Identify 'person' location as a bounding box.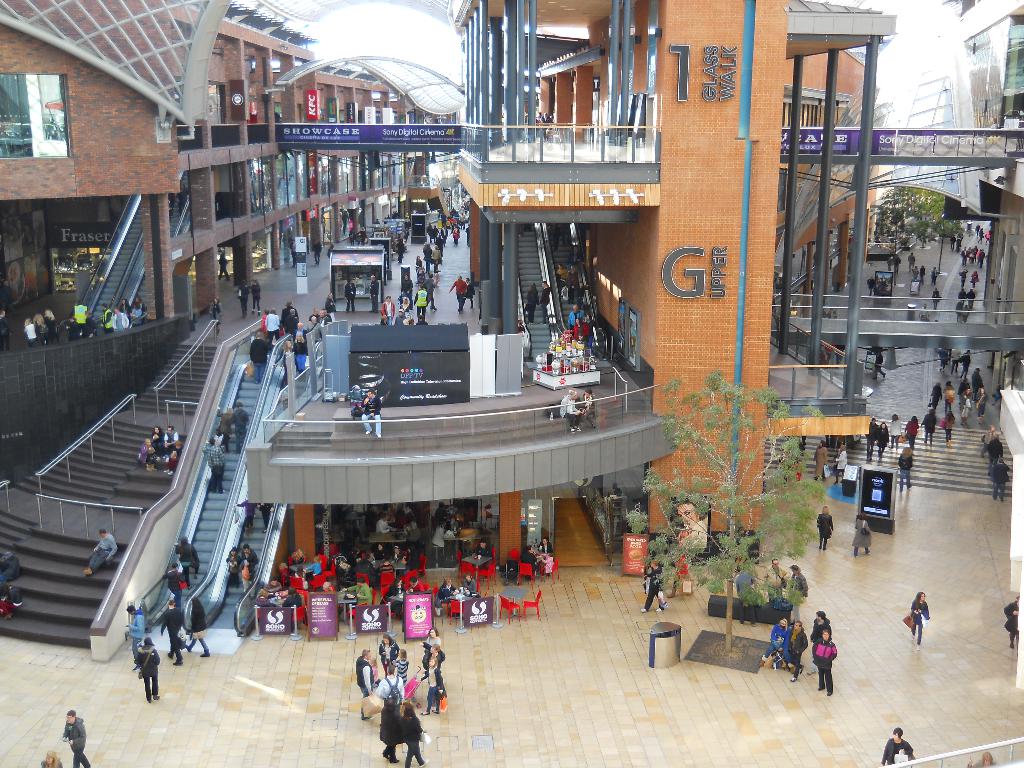
box(132, 635, 162, 704).
